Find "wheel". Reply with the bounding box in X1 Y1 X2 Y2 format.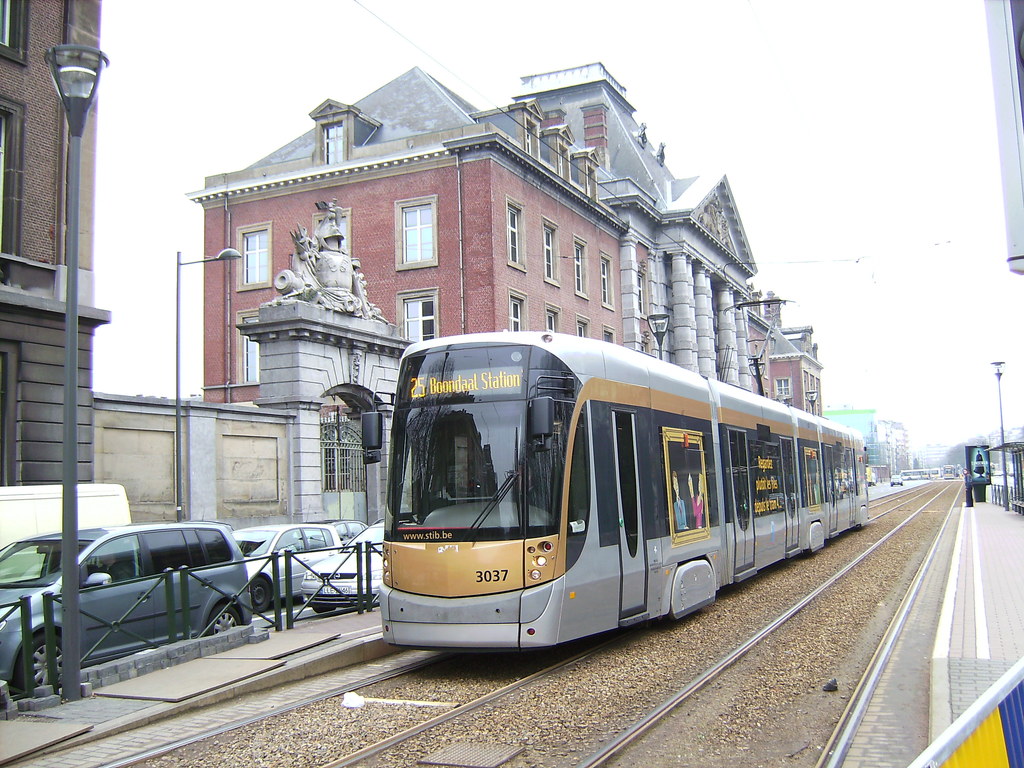
18 628 67 689.
